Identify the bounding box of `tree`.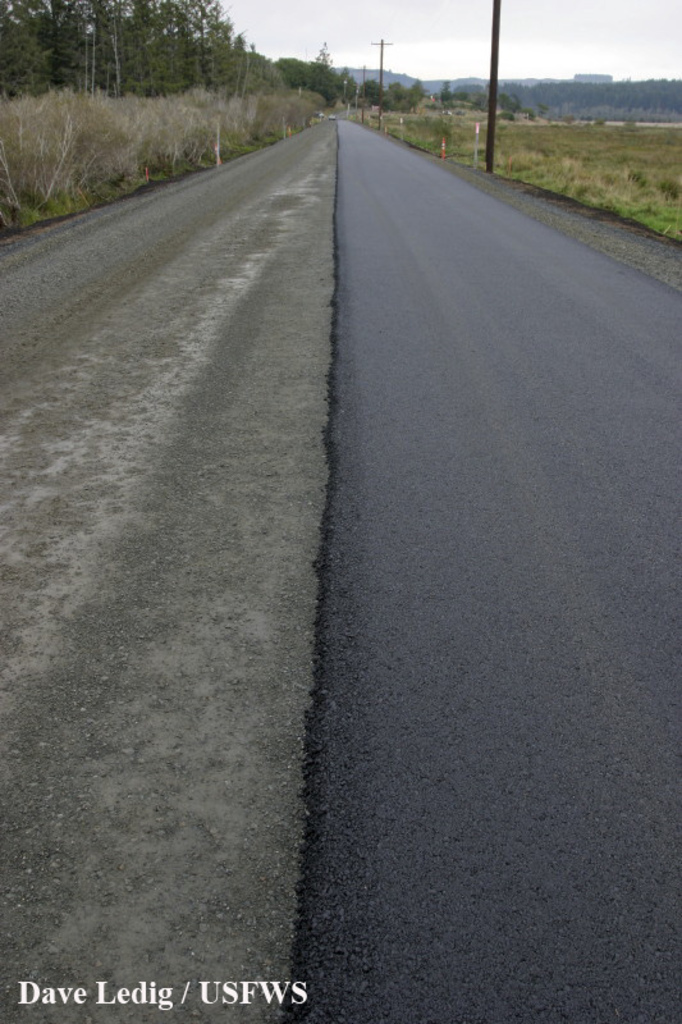
BBox(311, 42, 338, 99).
